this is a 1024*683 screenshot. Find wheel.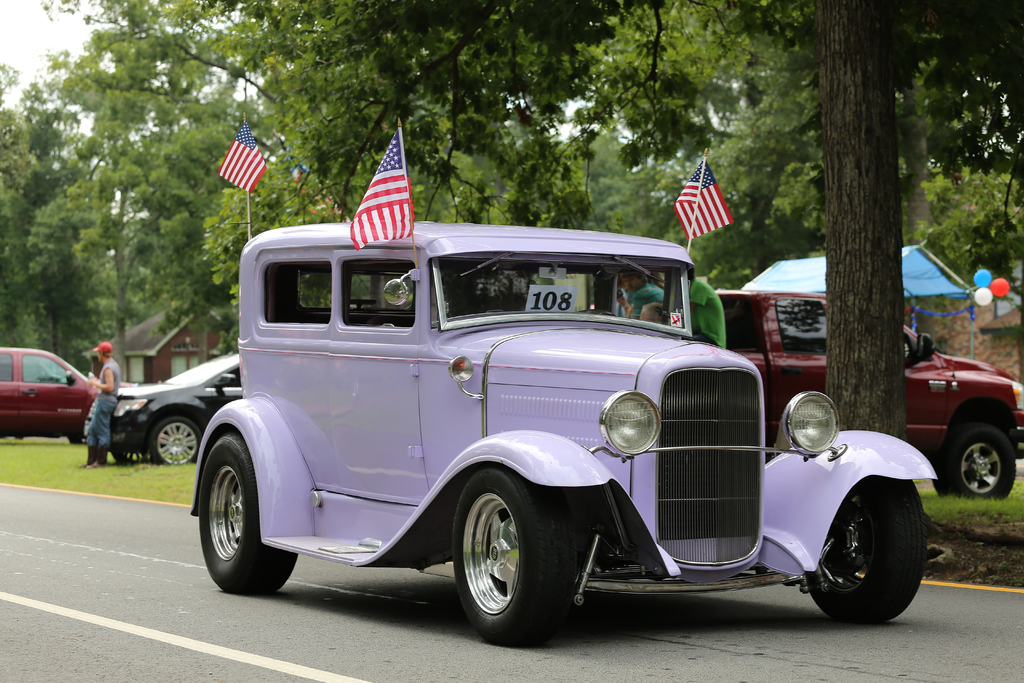
Bounding box: select_region(196, 434, 297, 592).
